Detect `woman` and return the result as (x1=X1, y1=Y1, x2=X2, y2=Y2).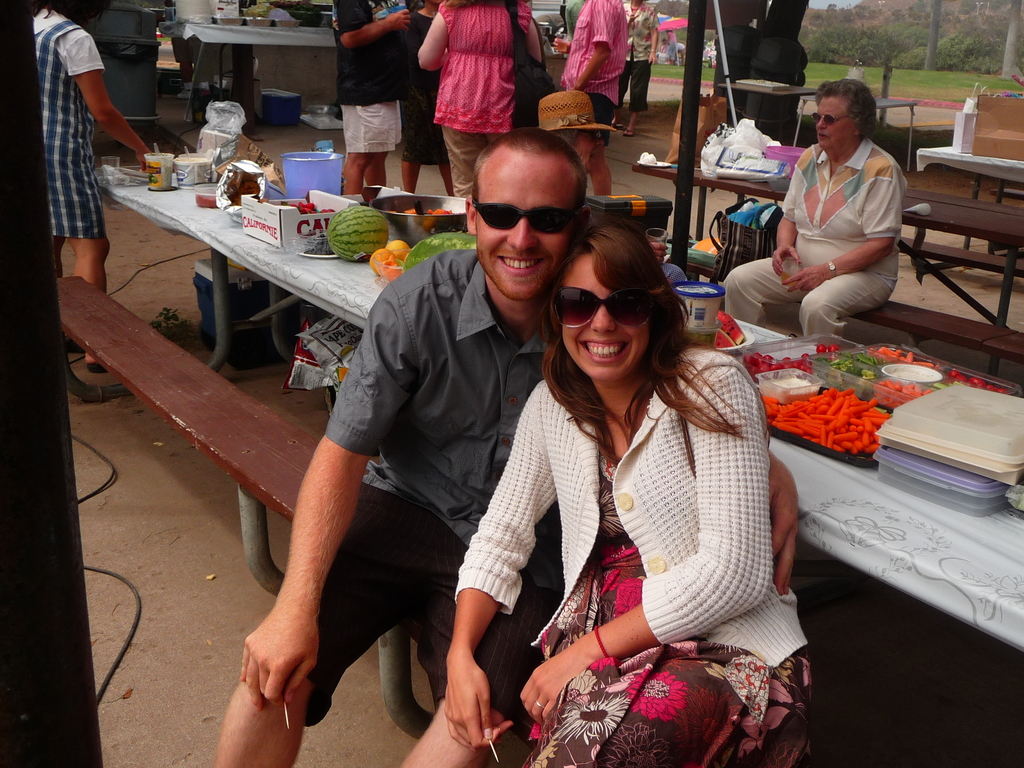
(x1=394, y1=143, x2=758, y2=765).
